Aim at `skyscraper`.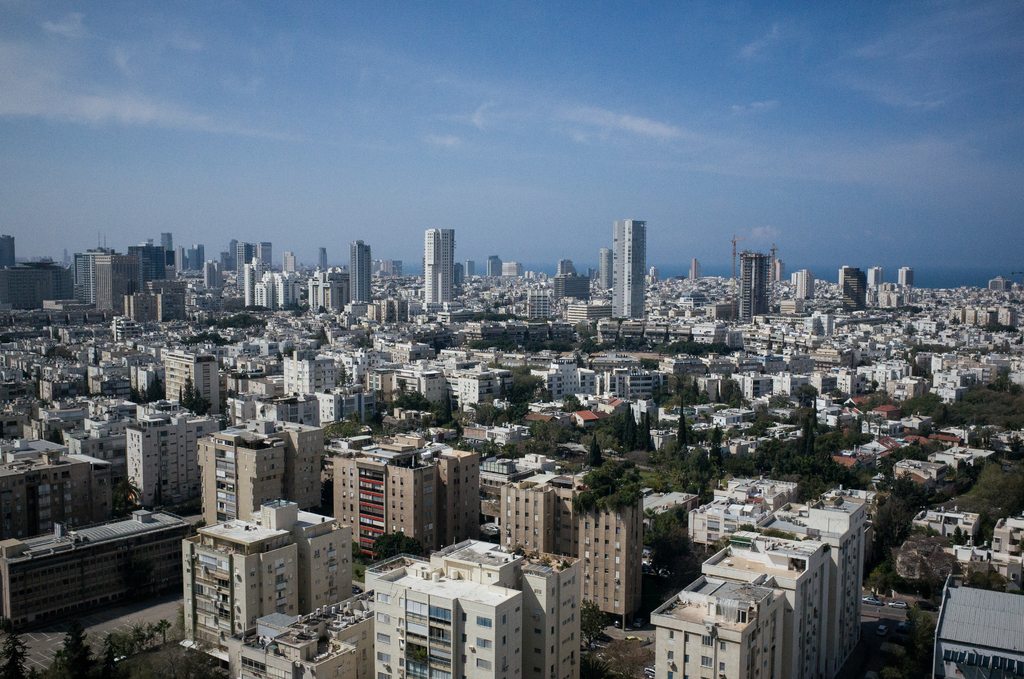
Aimed at 410/213/473/306.
